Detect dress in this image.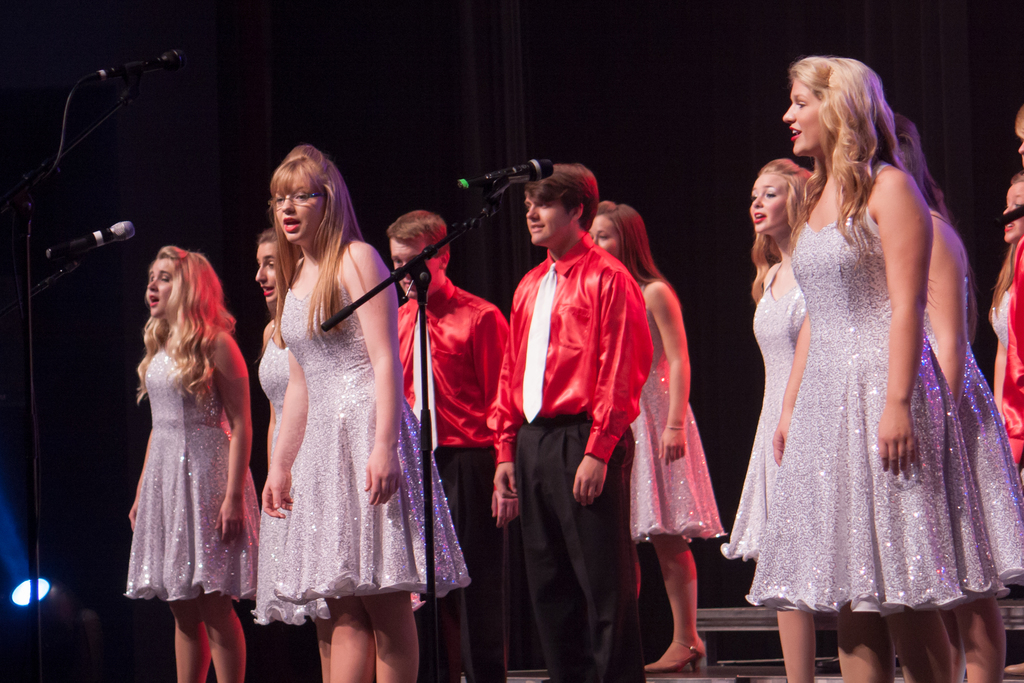
Detection: [x1=719, y1=263, x2=812, y2=563].
